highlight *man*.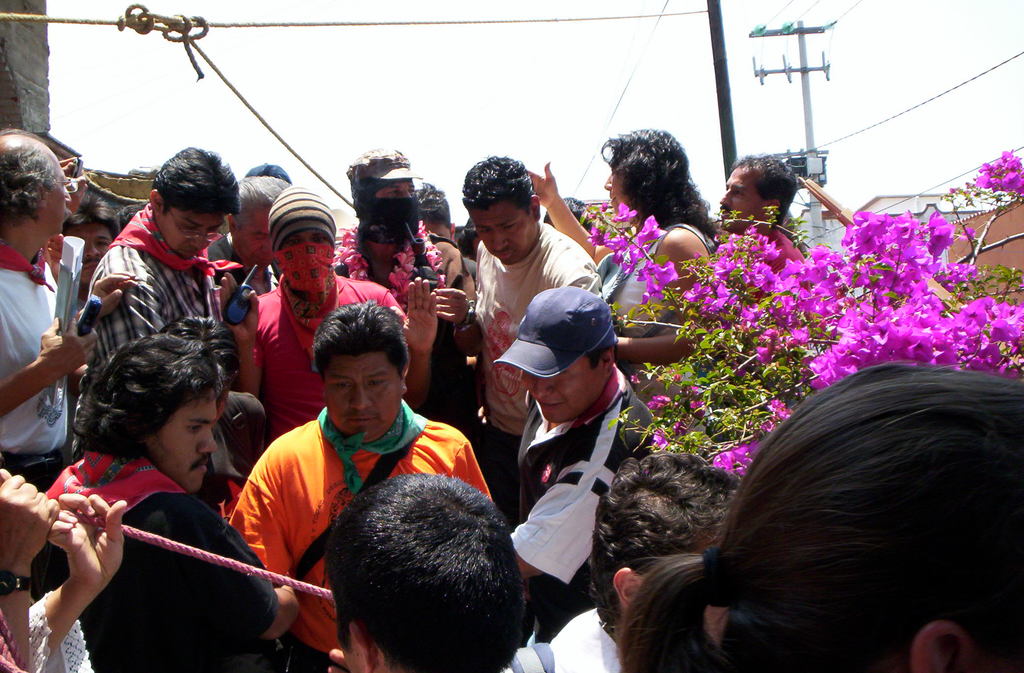
Highlighted region: 340:143:490:436.
